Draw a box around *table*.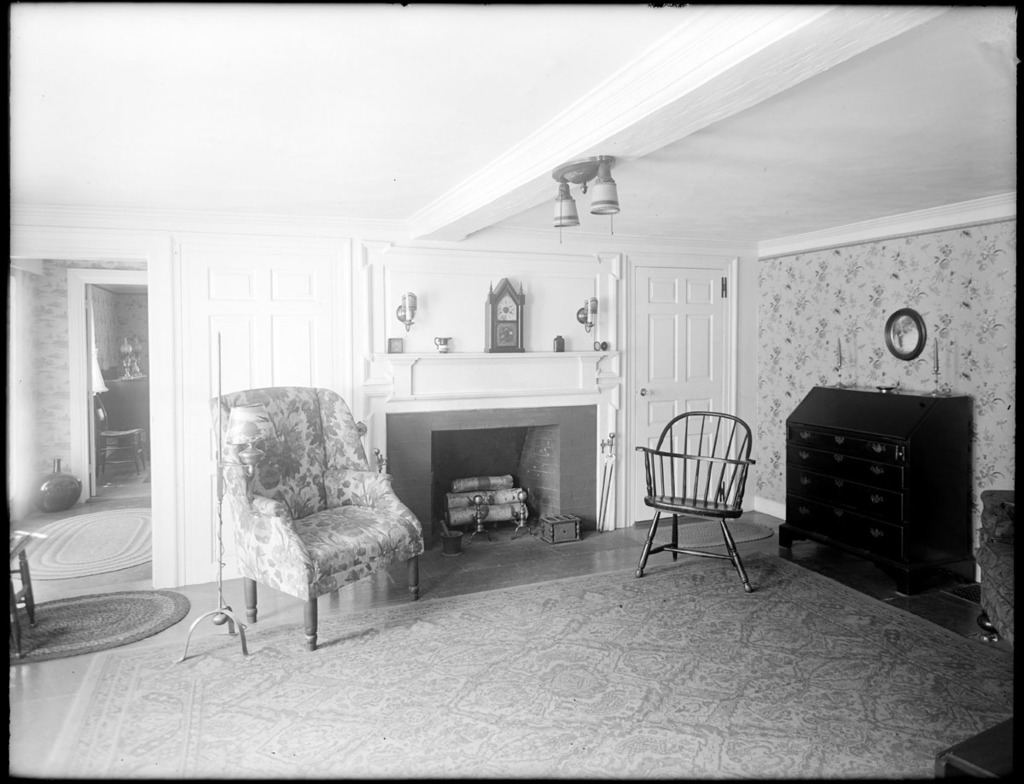
locate(939, 717, 1018, 783).
